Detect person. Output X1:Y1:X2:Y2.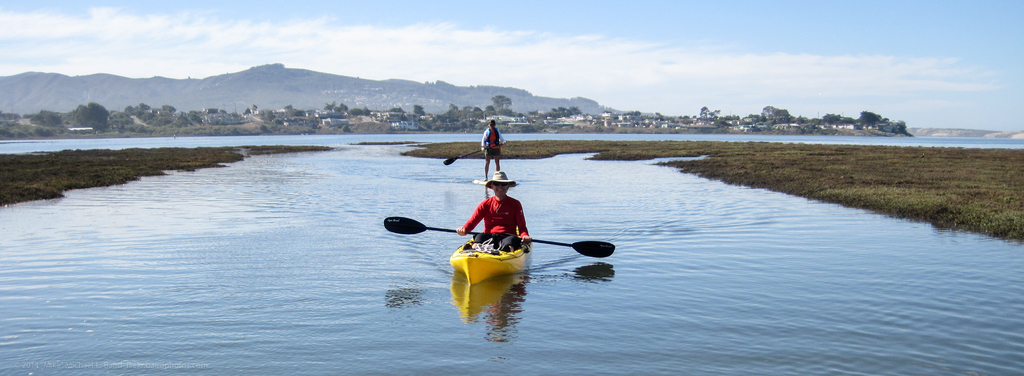
456:168:525:255.
